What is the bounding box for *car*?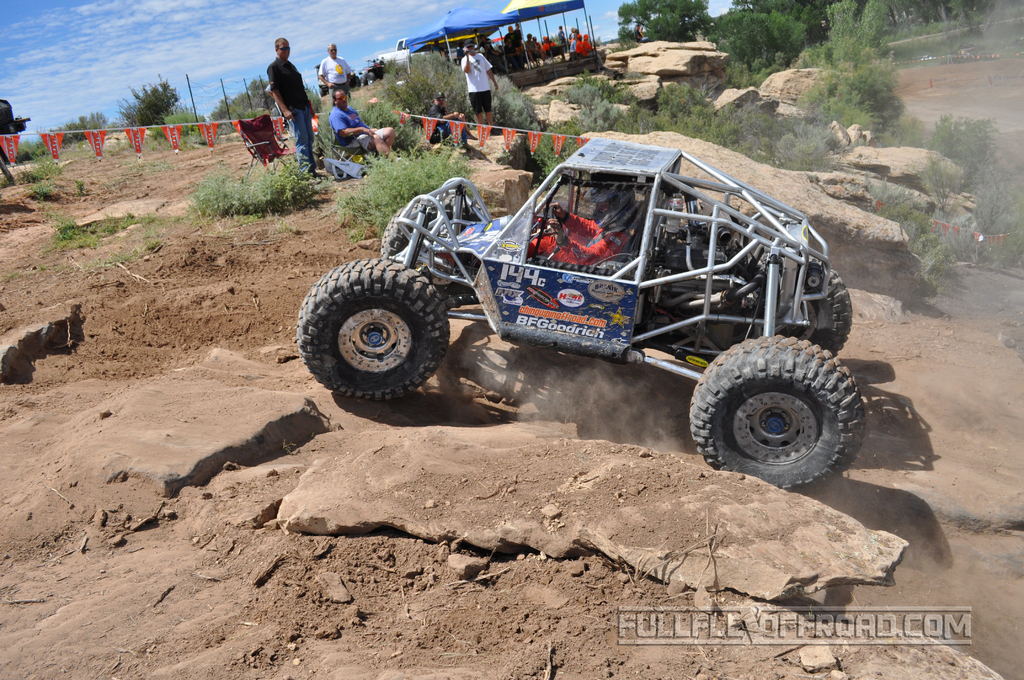
[x1=294, y1=126, x2=842, y2=460].
